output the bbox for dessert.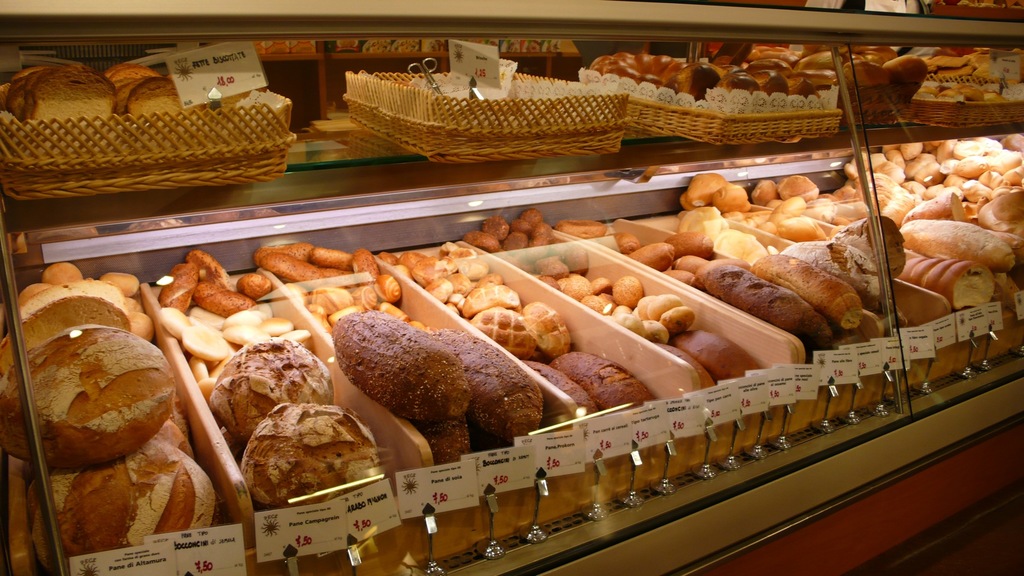
x1=924, y1=43, x2=1019, y2=98.
